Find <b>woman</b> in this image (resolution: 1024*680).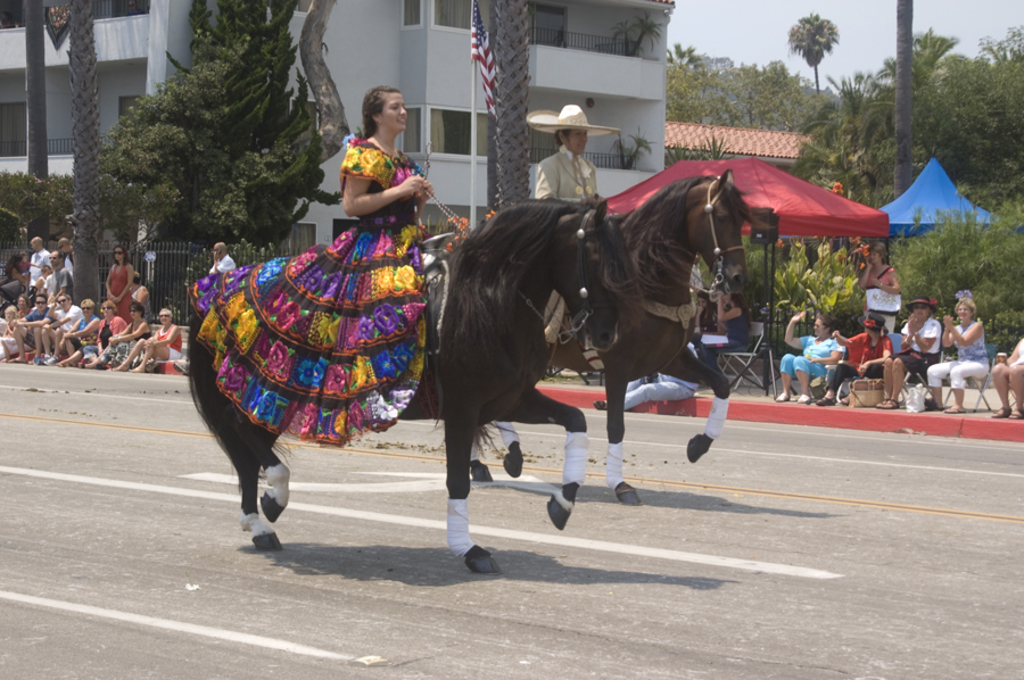
(x1=523, y1=105, x2=622, y2=342).
